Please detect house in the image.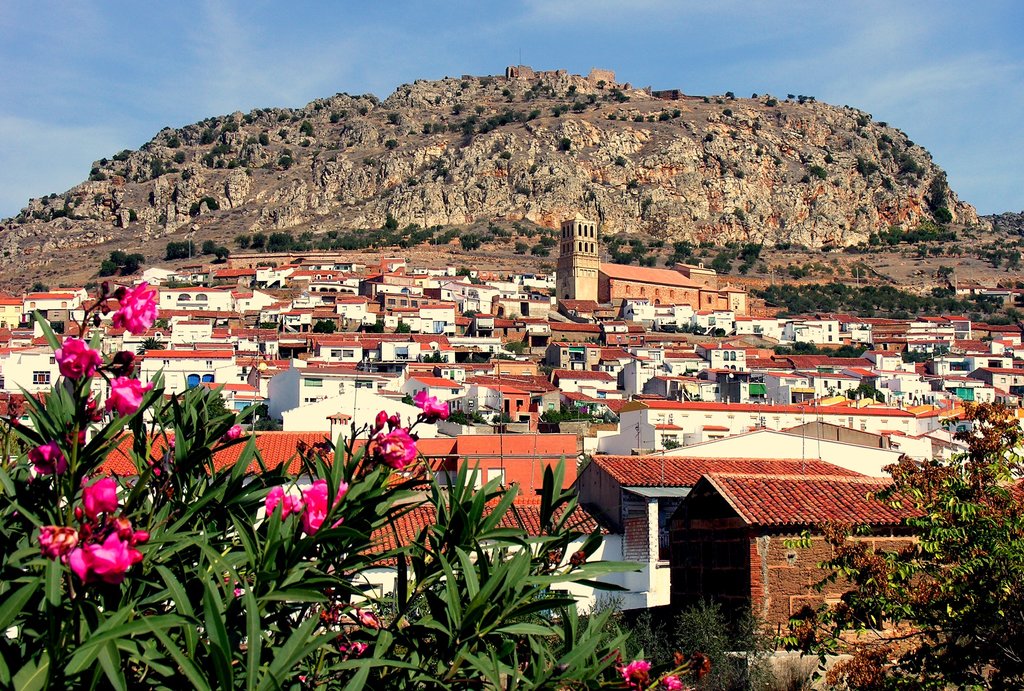
440,280,498,311.
